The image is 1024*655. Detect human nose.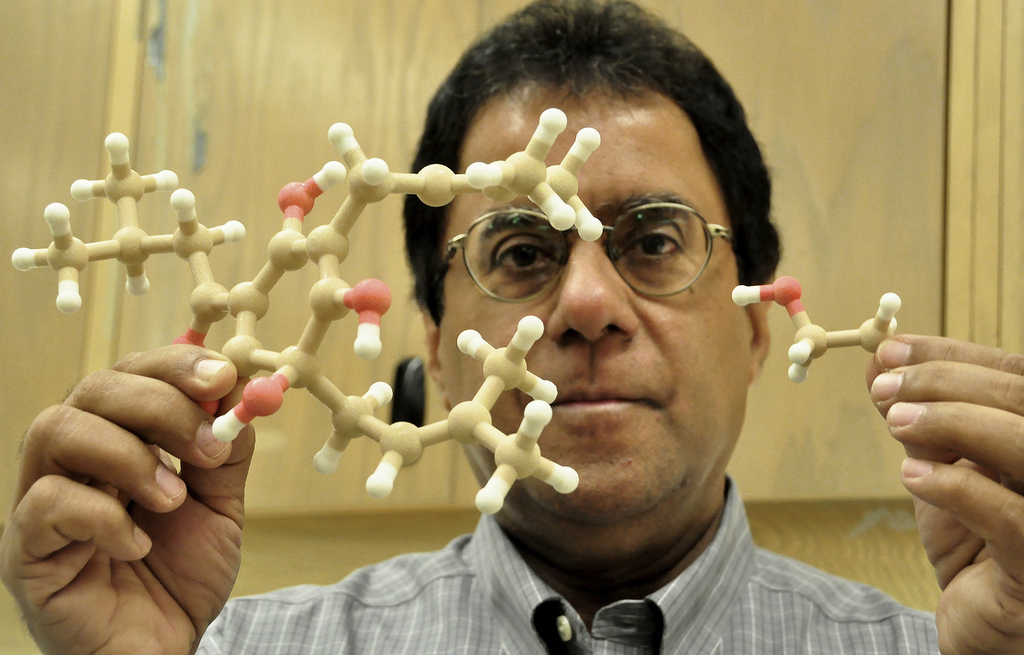
Detection: [547, 236, 639, 341].
